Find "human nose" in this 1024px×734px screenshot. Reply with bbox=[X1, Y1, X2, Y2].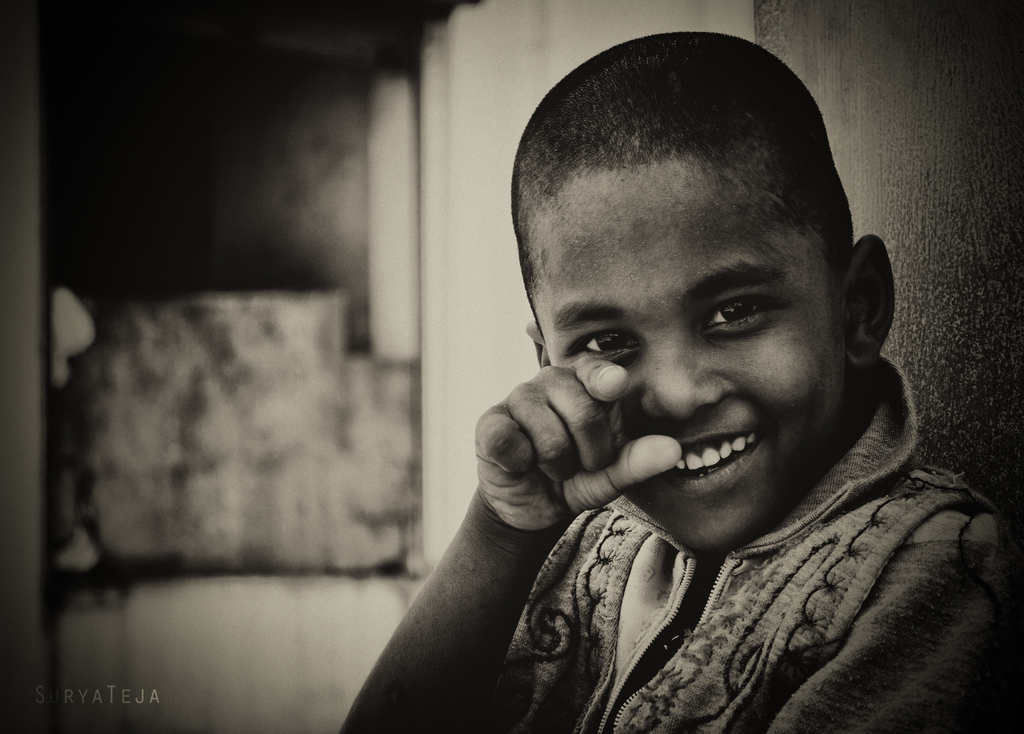
bbox=[643, 333, 725, 423].
